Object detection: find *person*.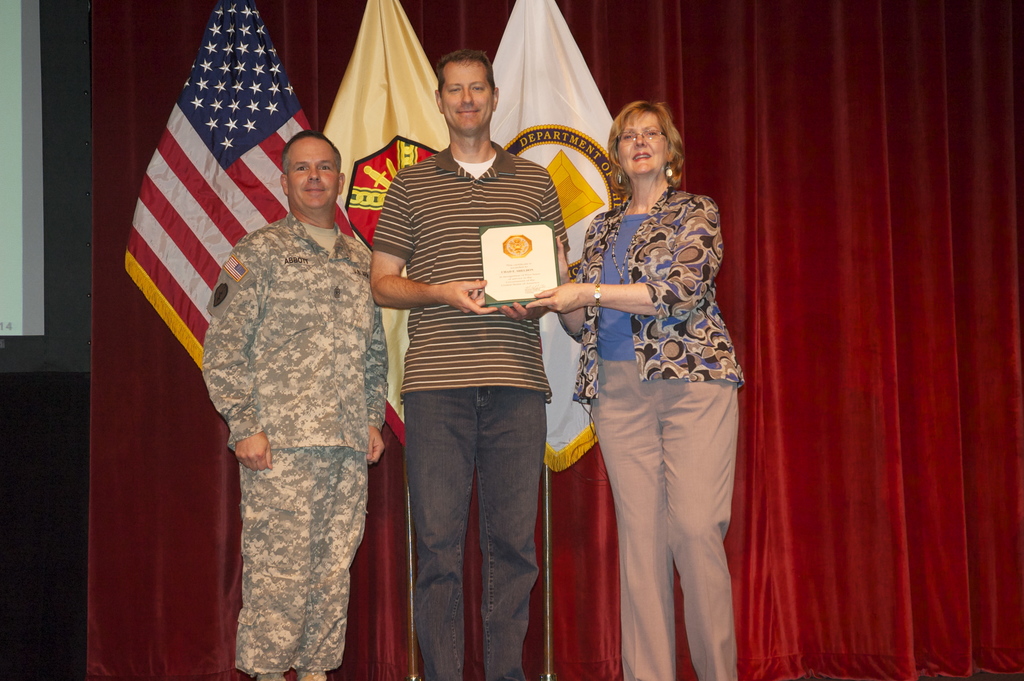
BBox(361, 50, 570, 680).
